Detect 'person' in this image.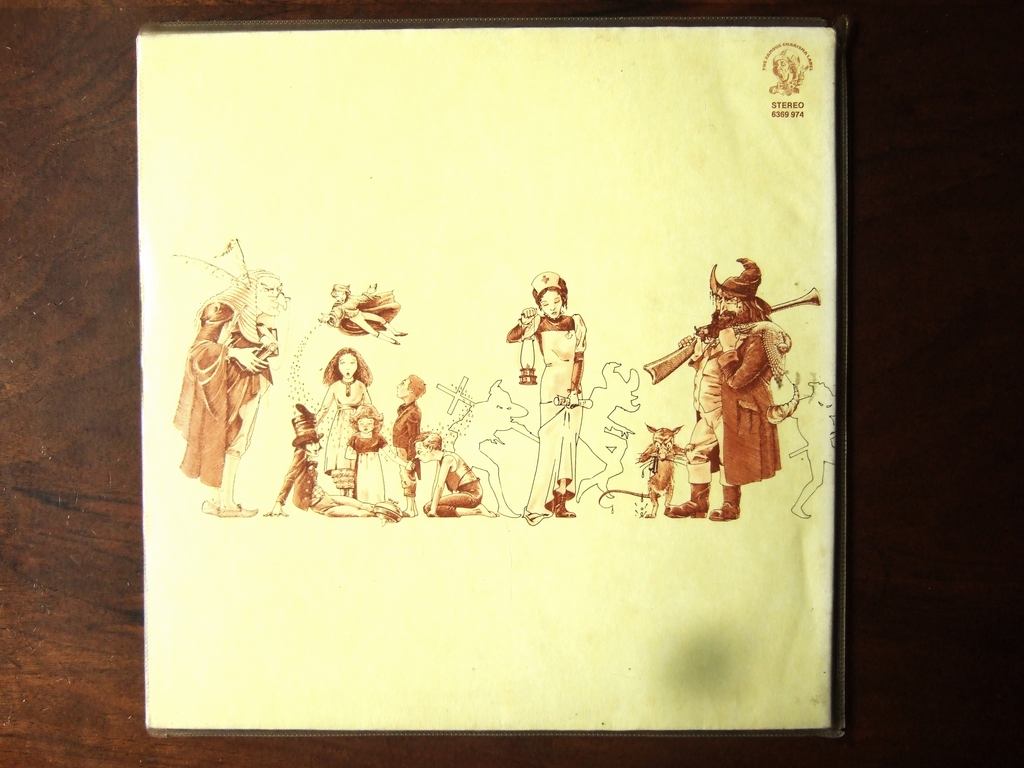
Detection: region(505, 269, 587, 516).
